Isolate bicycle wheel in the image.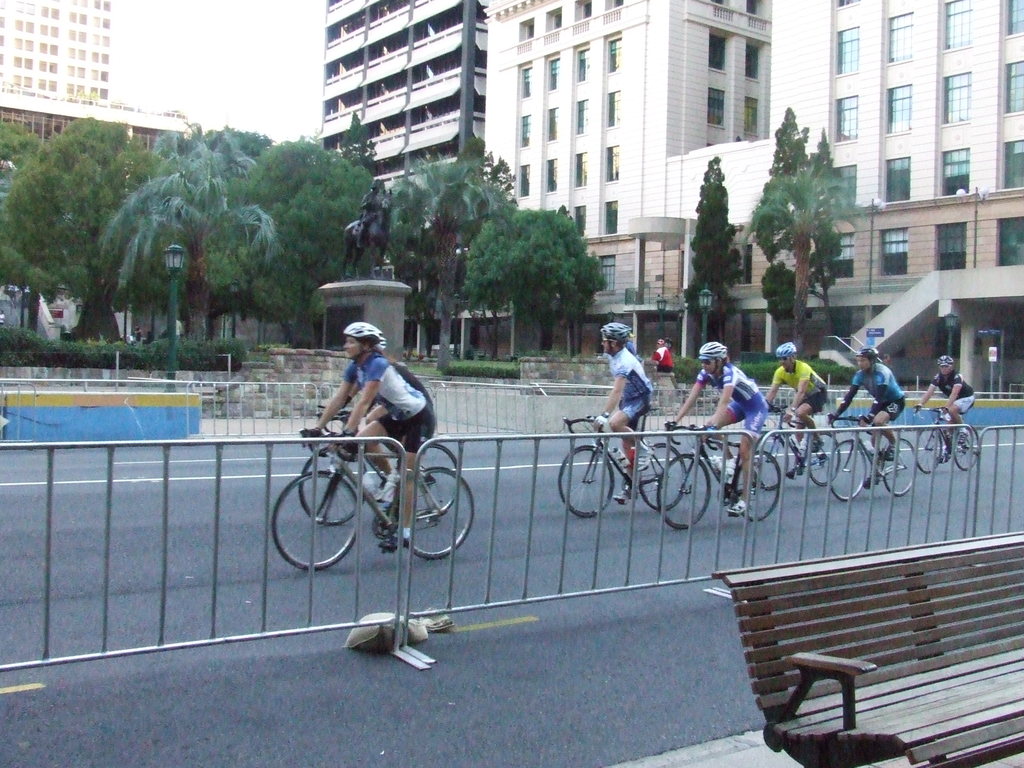
Isolated region: region(732, 452, 780, 522).
